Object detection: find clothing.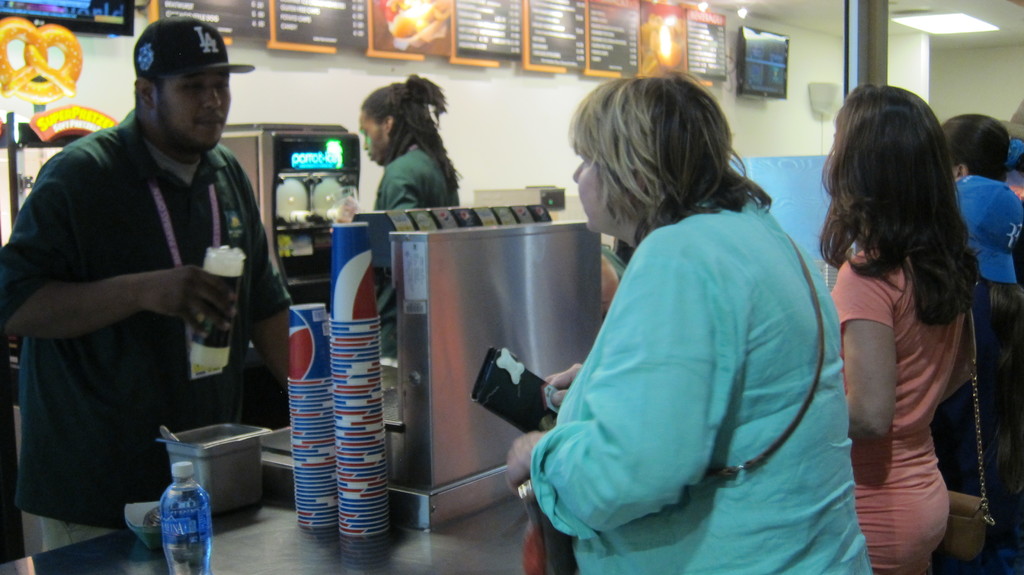
538/161/868/559.
